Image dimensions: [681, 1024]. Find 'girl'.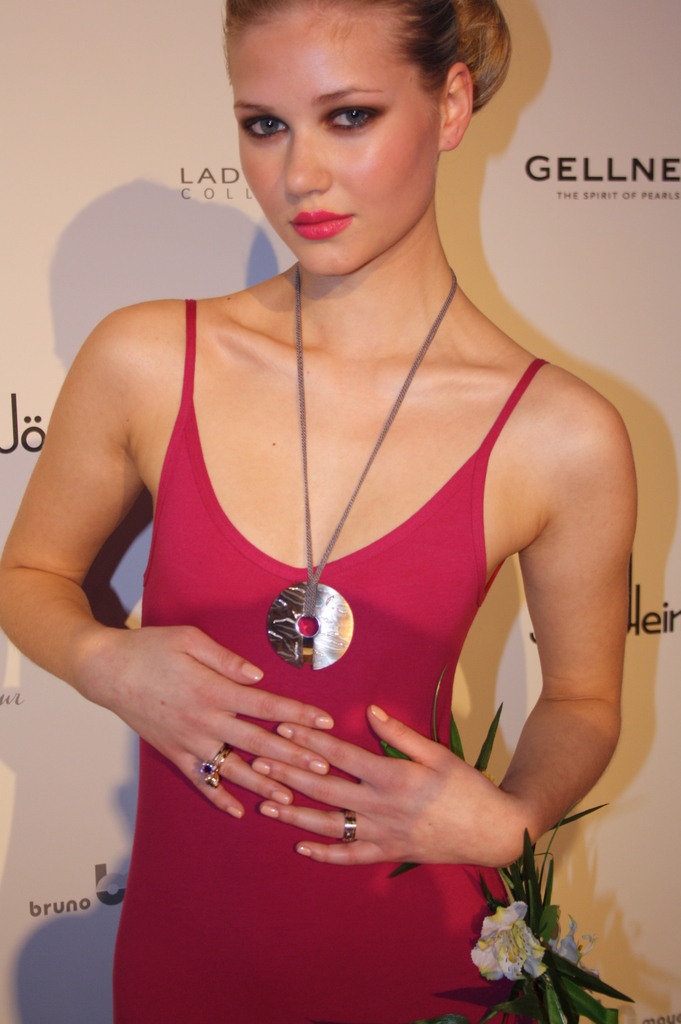
bbox=(0, 0, 650, 1023).
